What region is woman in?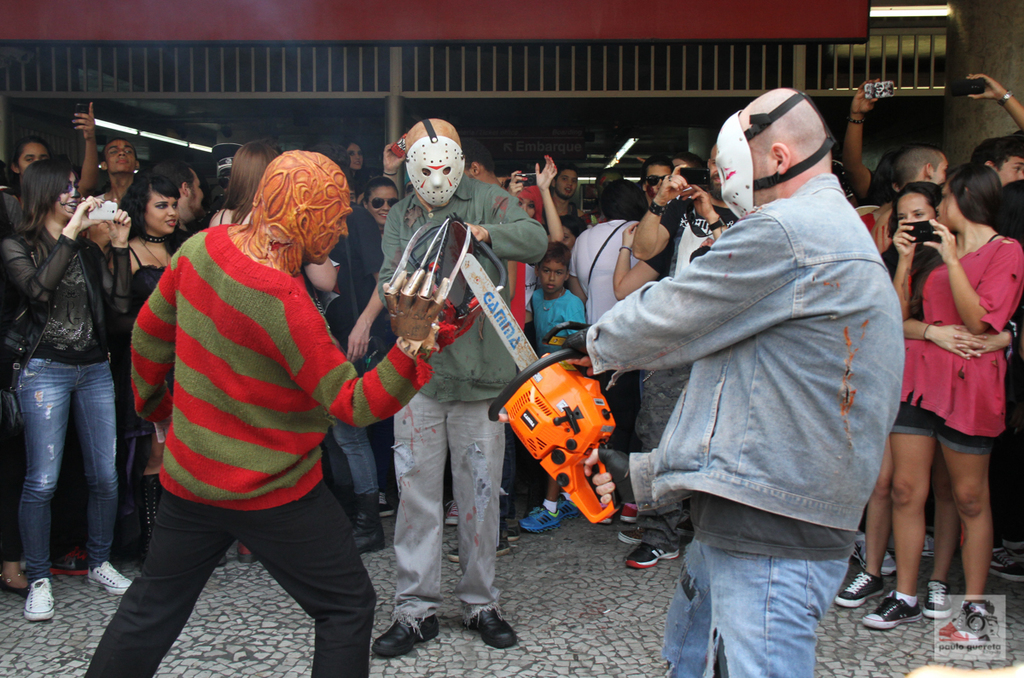
locate(0, 158, 137, 628).
